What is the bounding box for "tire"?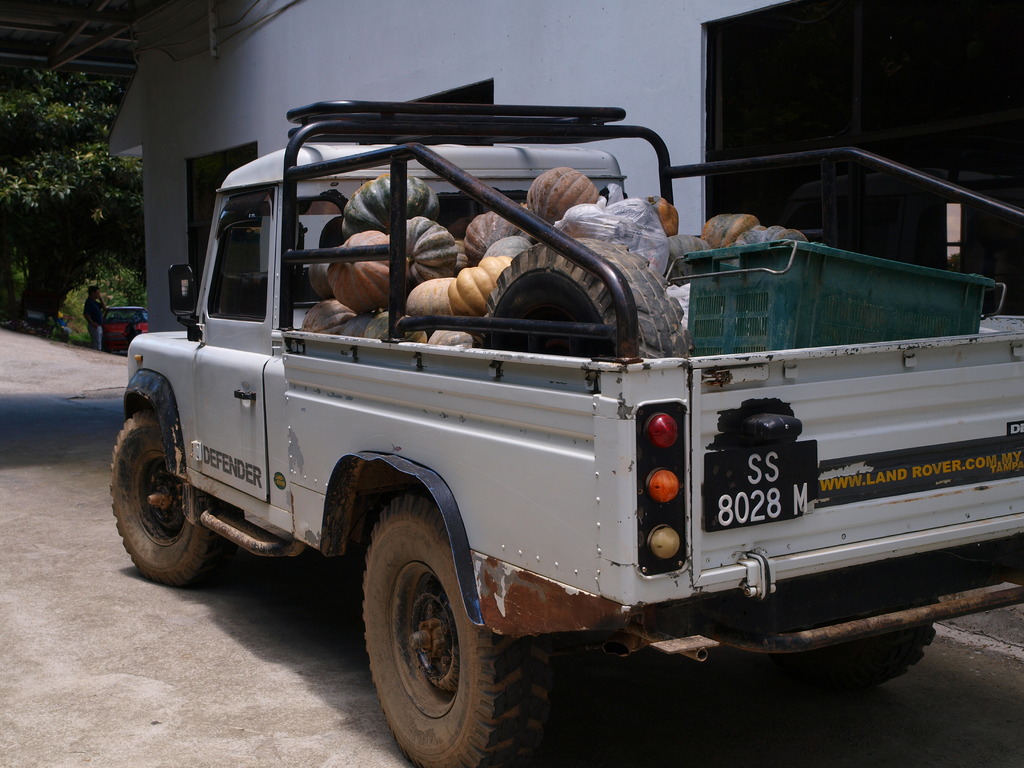
bbox(362, 521, 513, 762).
